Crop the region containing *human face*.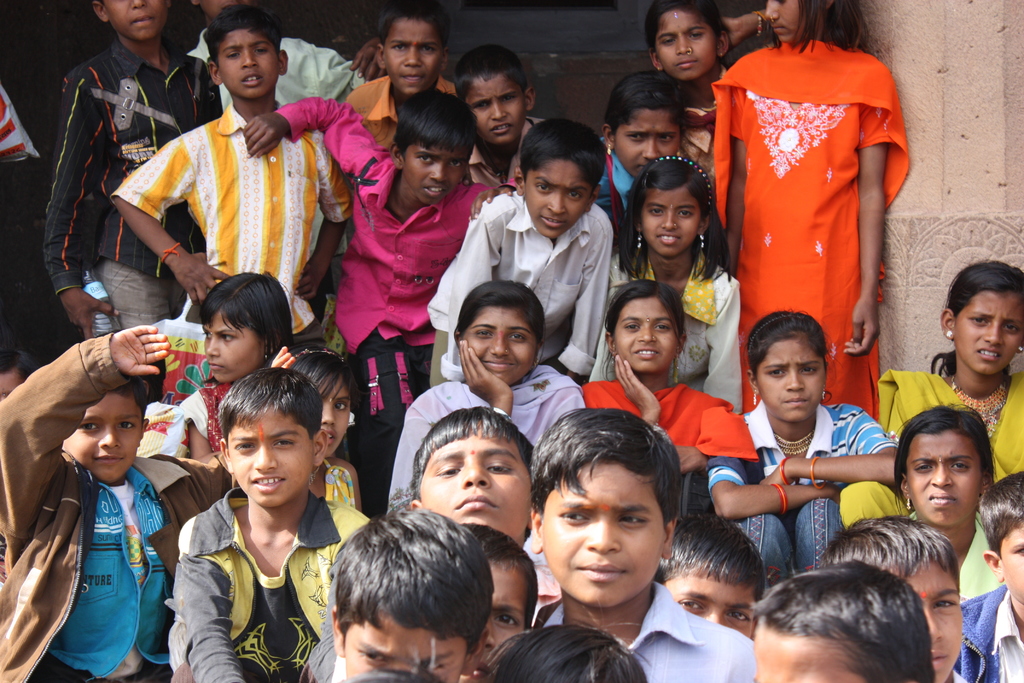
Crop region: BBox(531, 160, 595, 235).
